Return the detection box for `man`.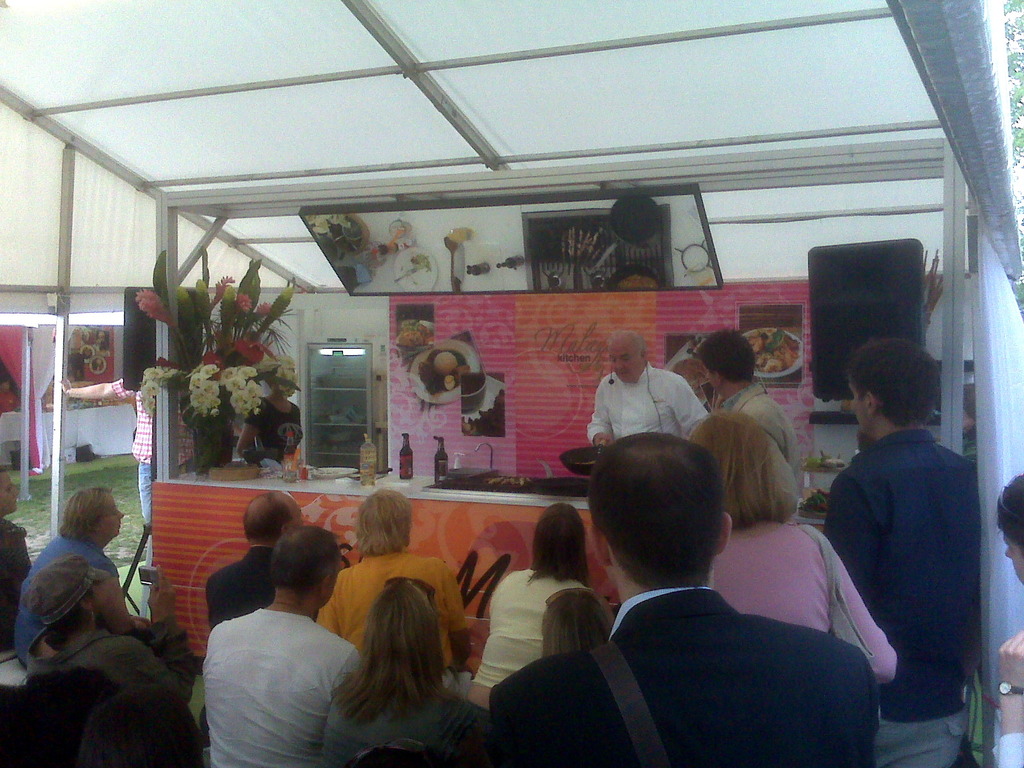
locate(59, 377, 154, 529).
